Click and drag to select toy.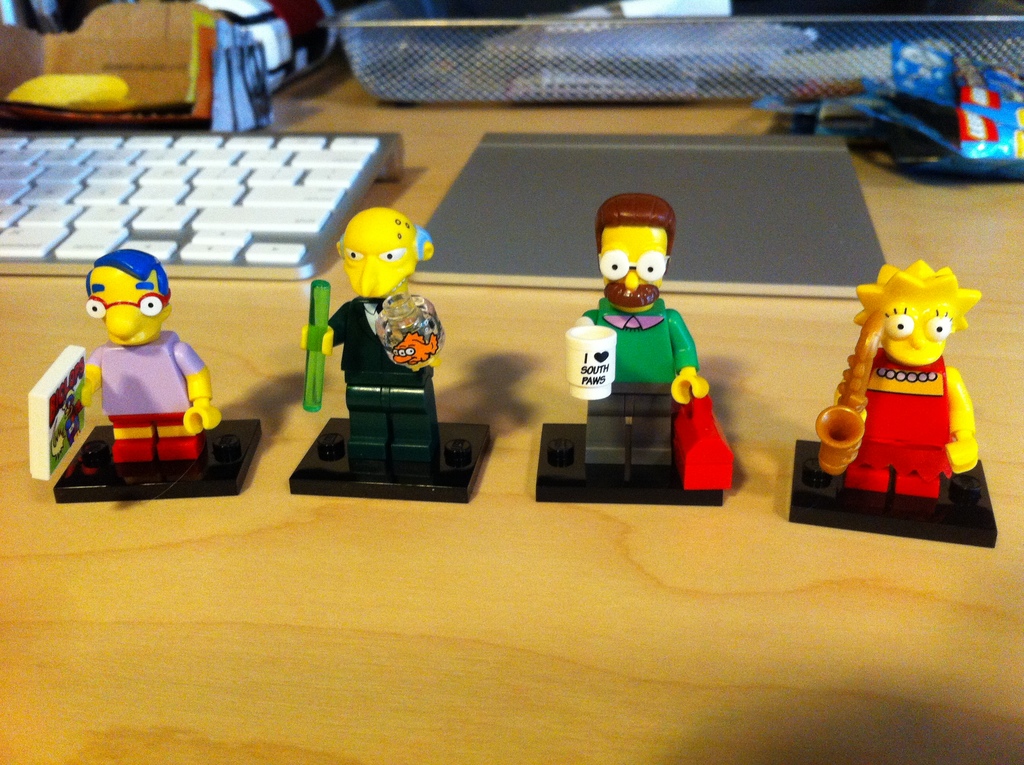
Selection: (783,246,1001,552).
